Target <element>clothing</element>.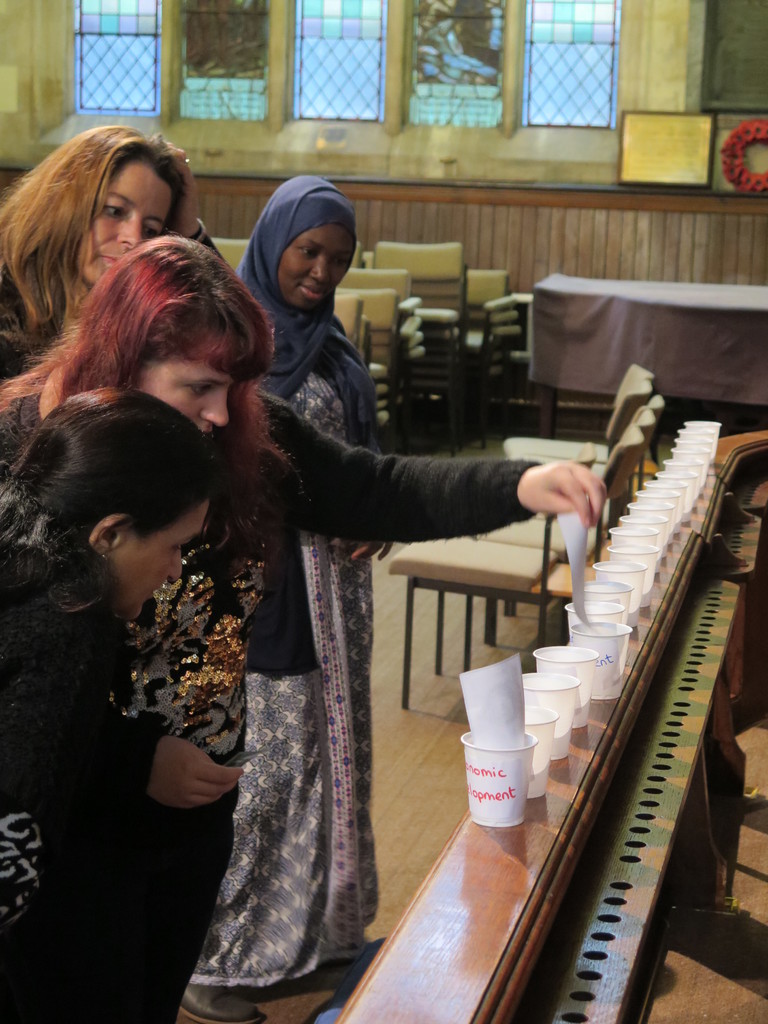
Target region: {"x1": 0, "y1": 502, "x2": 192, "y2": 1023}.
